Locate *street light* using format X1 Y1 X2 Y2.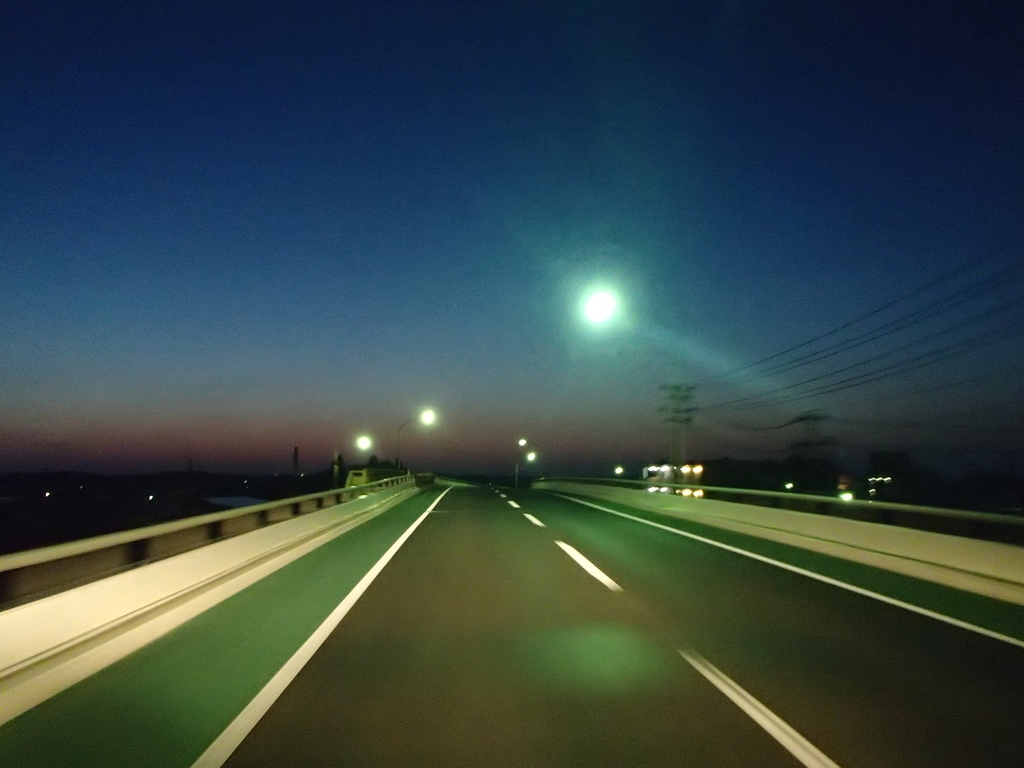
513 451 537 488.
